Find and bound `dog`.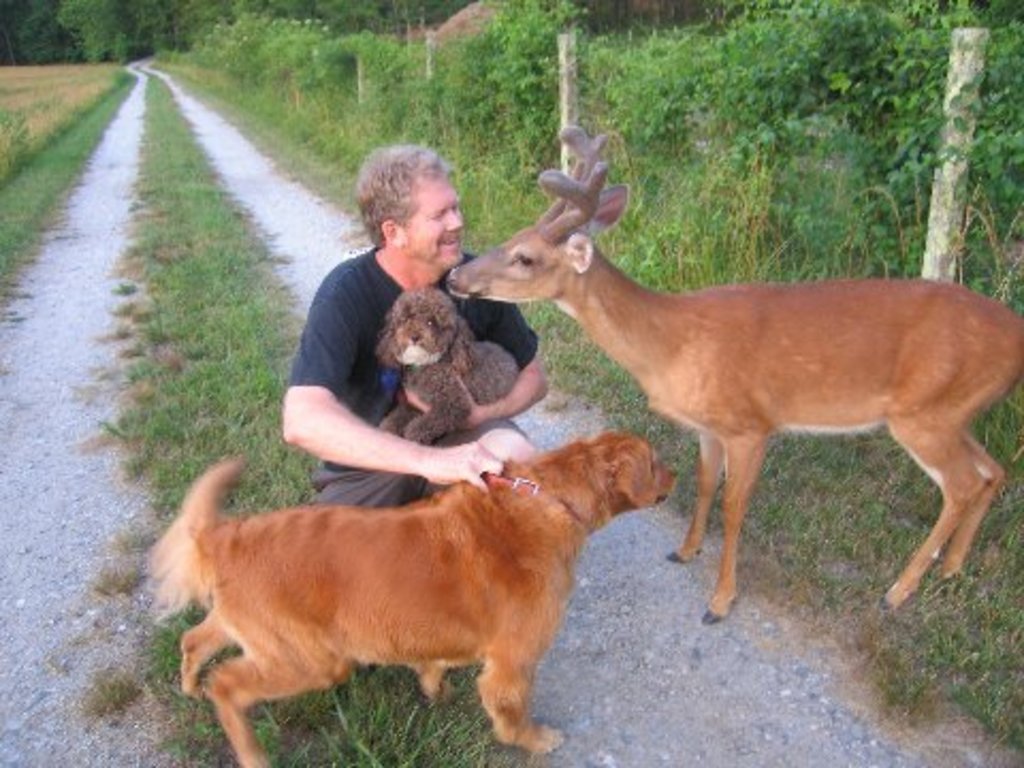
Bound: 369, 286, 521, 450.
